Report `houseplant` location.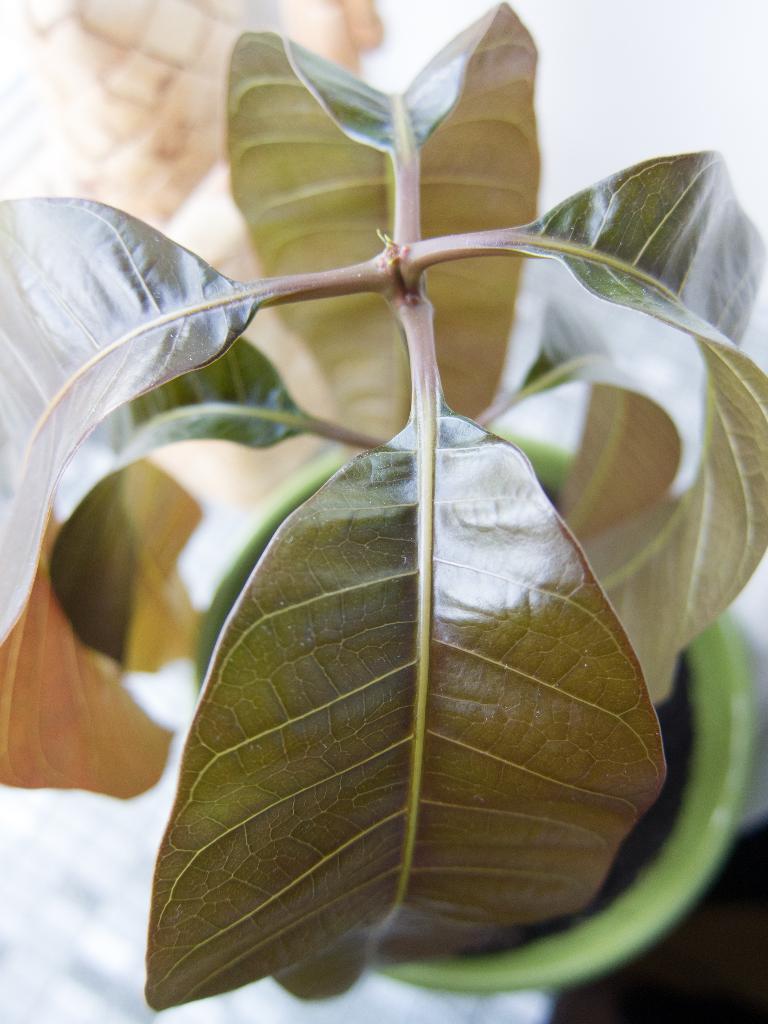
Report: (x1=0, y1=0, x2=767, y2=1023).
